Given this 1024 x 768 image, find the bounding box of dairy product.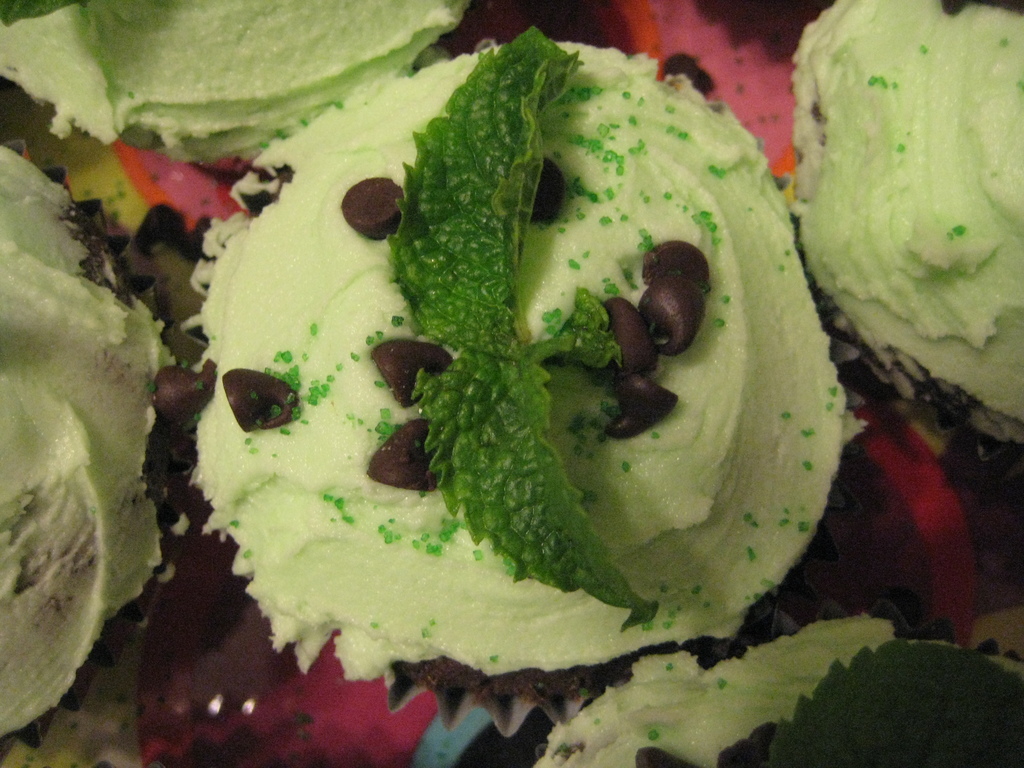
bbox=(0, 146, 148, 729).
